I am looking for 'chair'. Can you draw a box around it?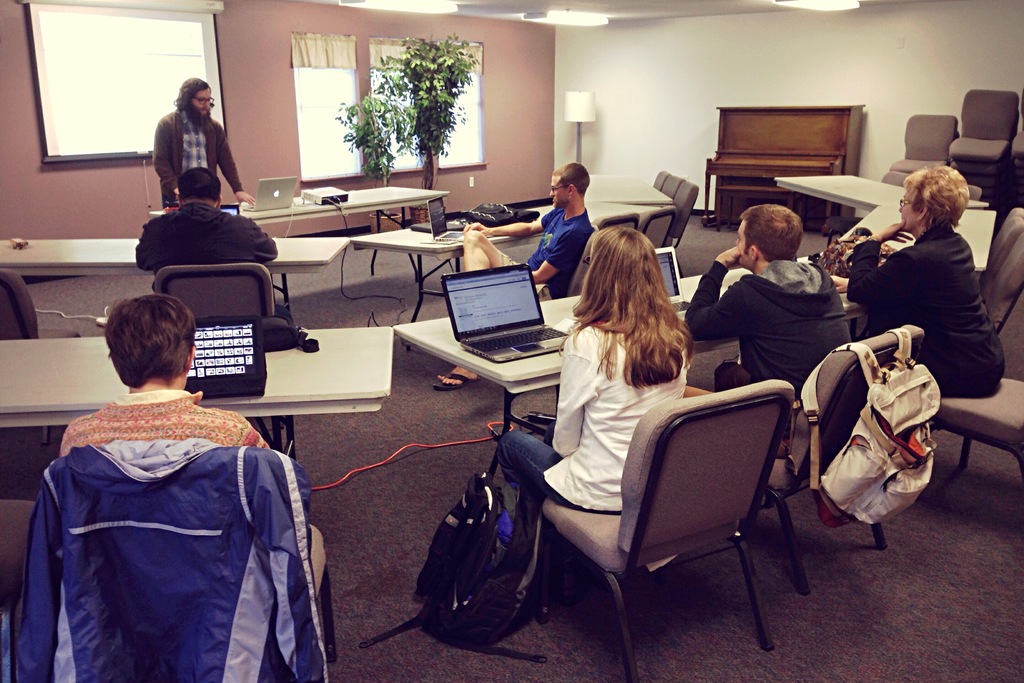
Sure, the bounding box is [669, 179, 699, 282].
